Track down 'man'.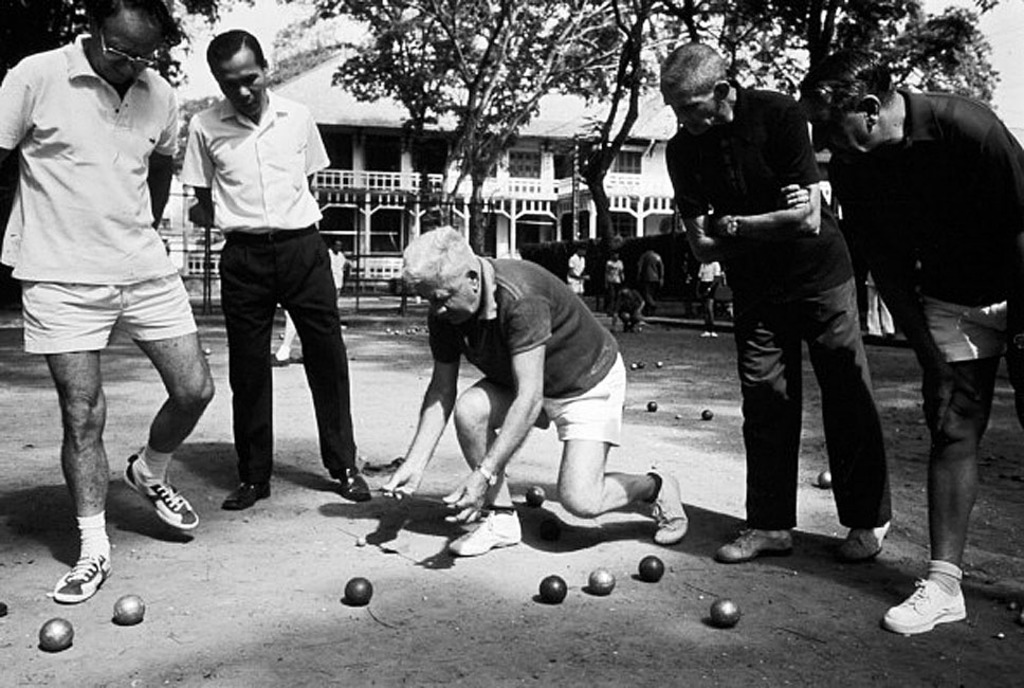
Tracked to box=[0, 0, 214, 602].
